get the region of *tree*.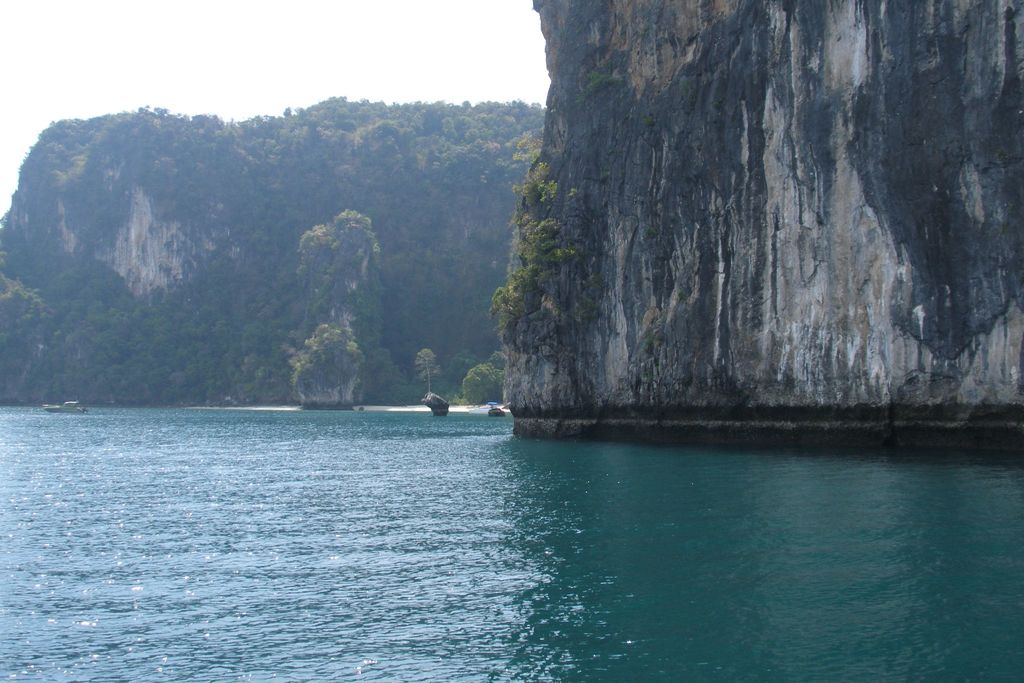
413,348,448,397.
